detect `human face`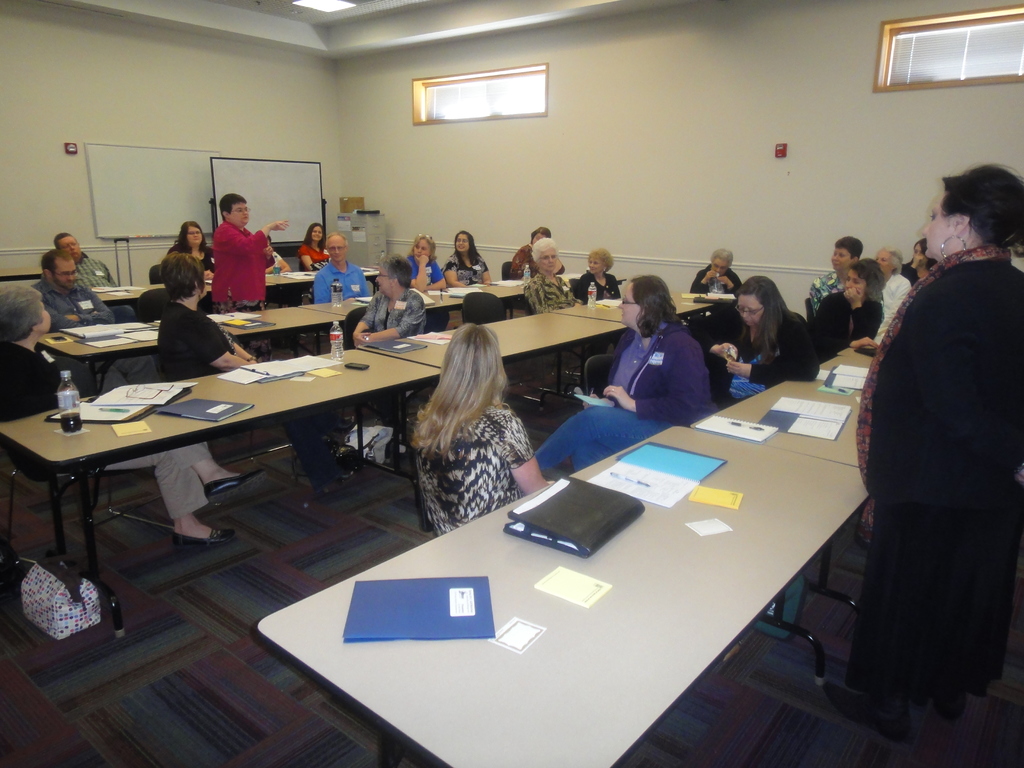
box(413, 236, 428, 257)
